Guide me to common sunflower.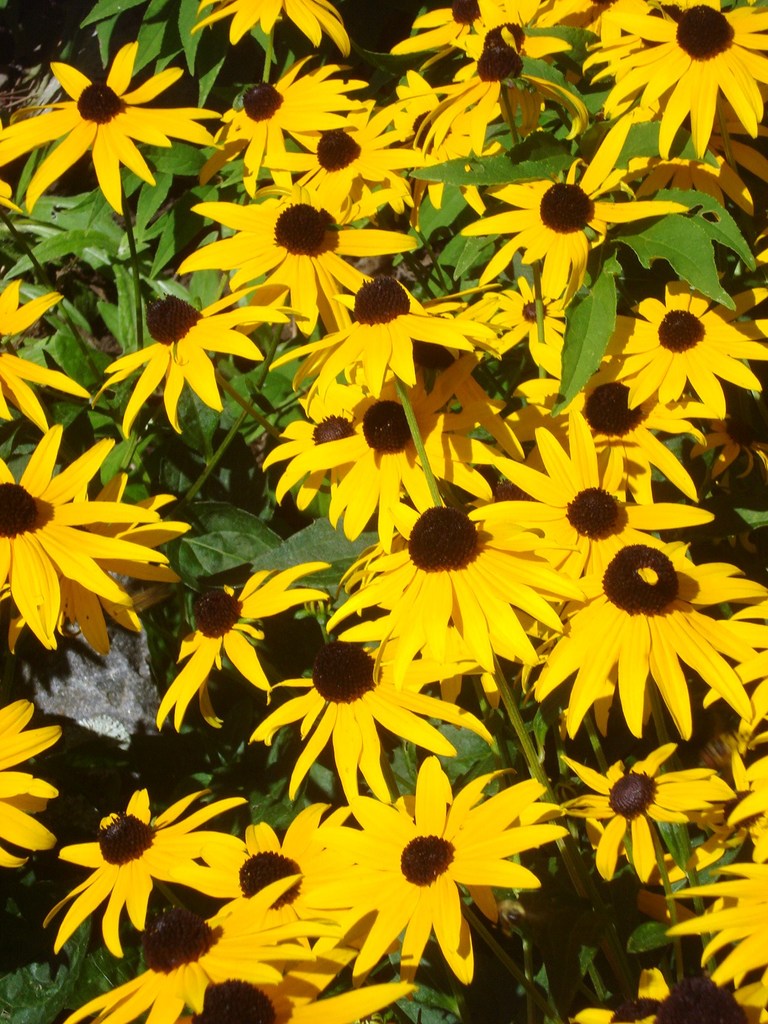
Guidance: 285, 274, 460, 385.
